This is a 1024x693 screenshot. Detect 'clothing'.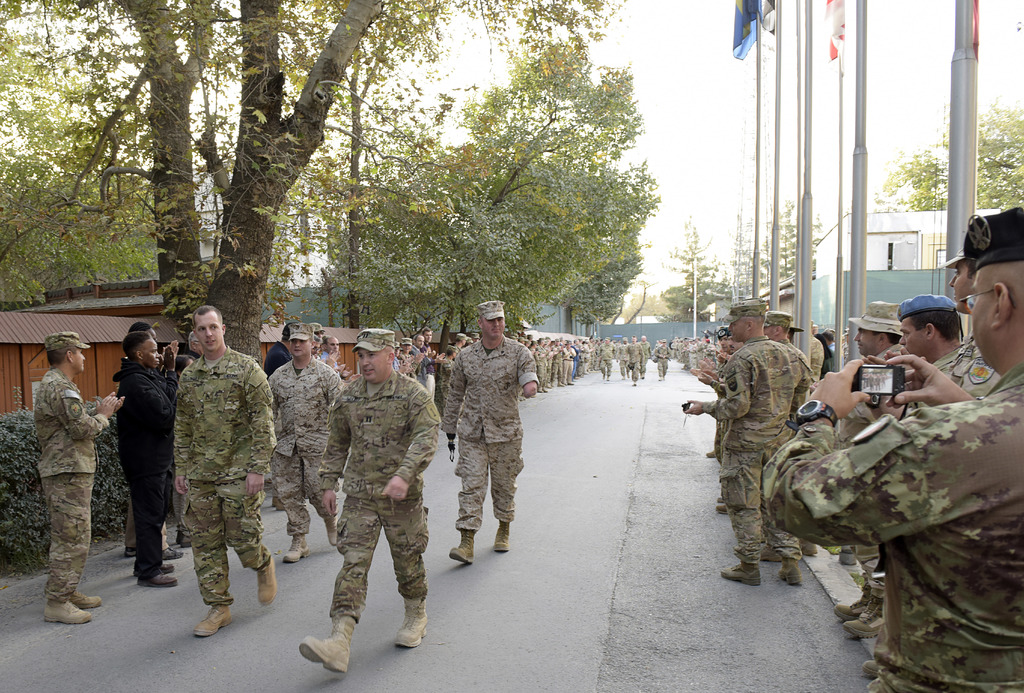
<box>31,365,107,596</box>.
